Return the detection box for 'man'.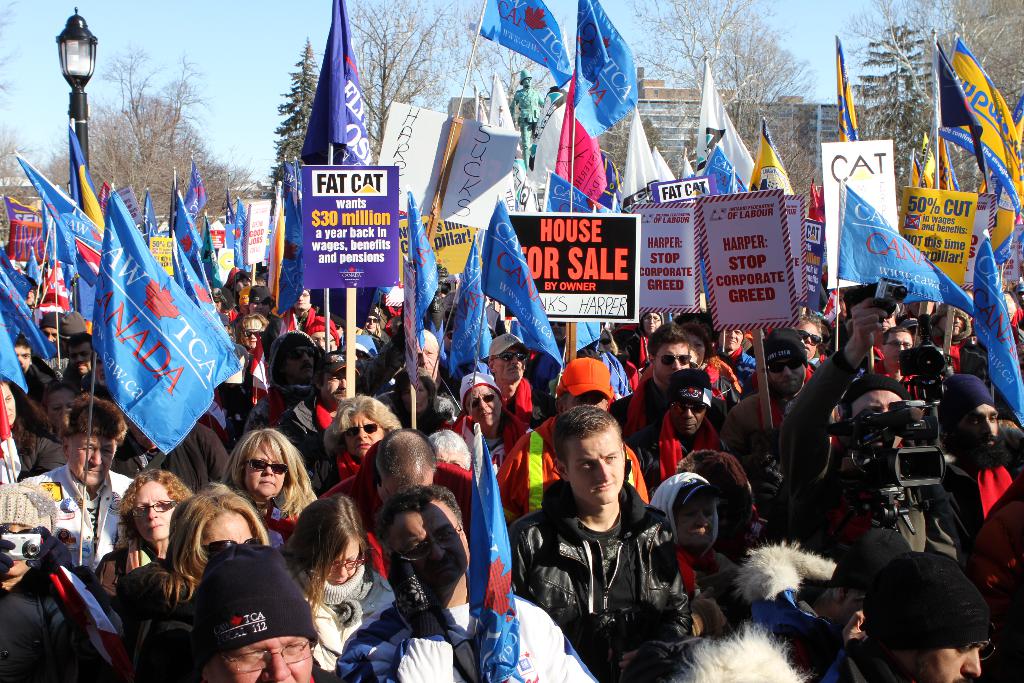
493, 353, 655, 534.
